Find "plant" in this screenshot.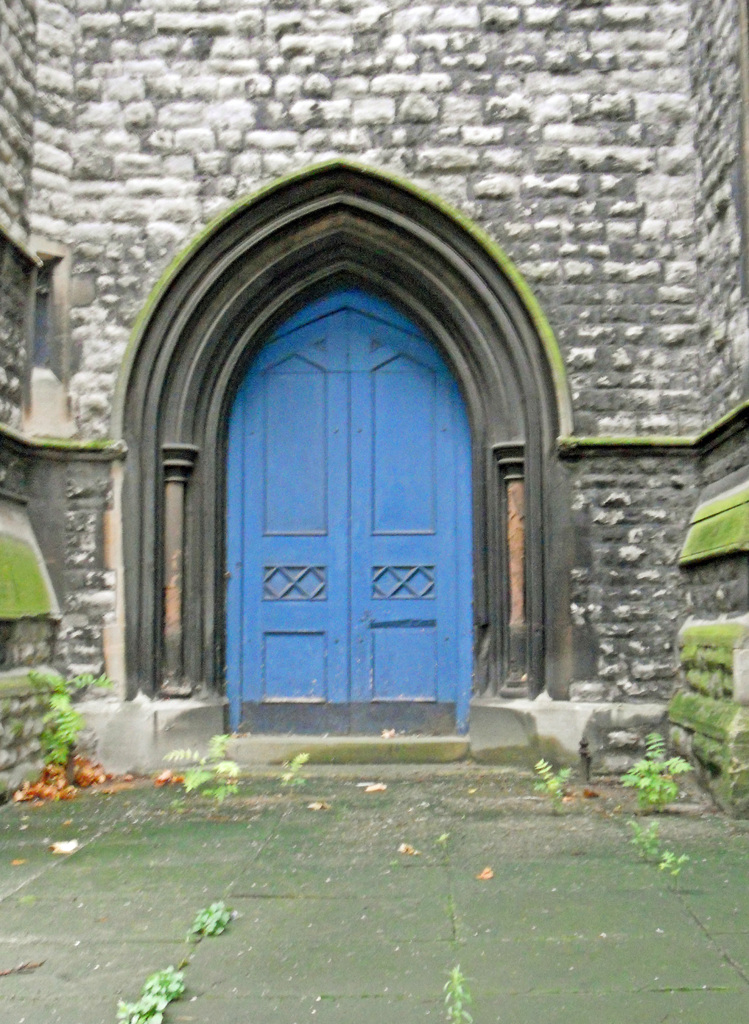
The bounding box for "plant" is select_region(181, 893, 232, 944).
